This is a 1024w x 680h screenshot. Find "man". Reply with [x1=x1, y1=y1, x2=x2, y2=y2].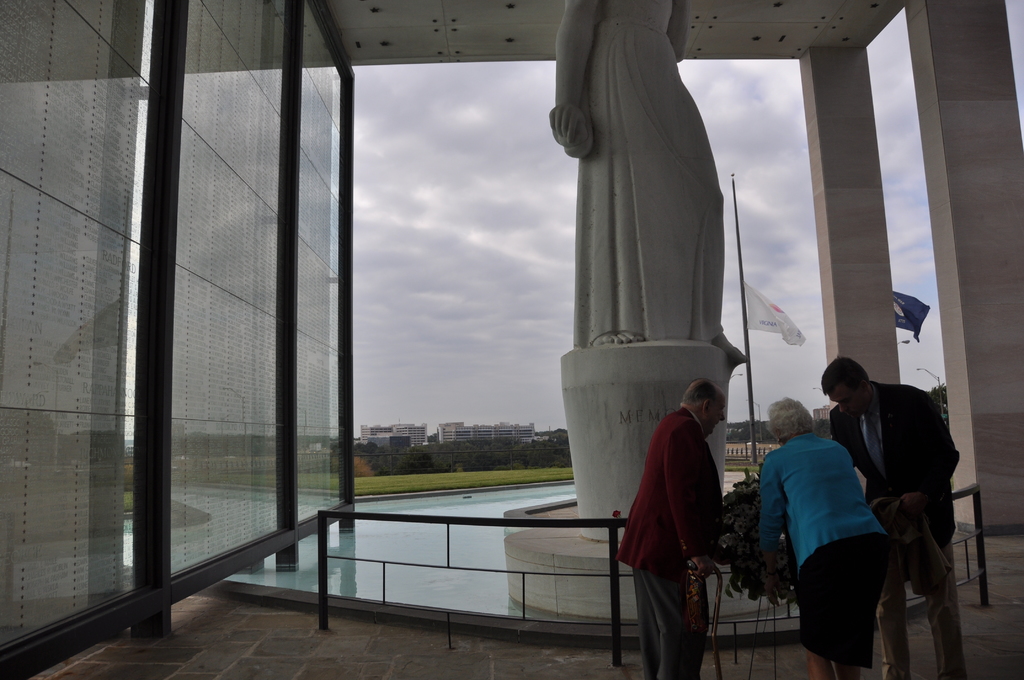
[x1=624, y1=363, x2=728, y2=679].
